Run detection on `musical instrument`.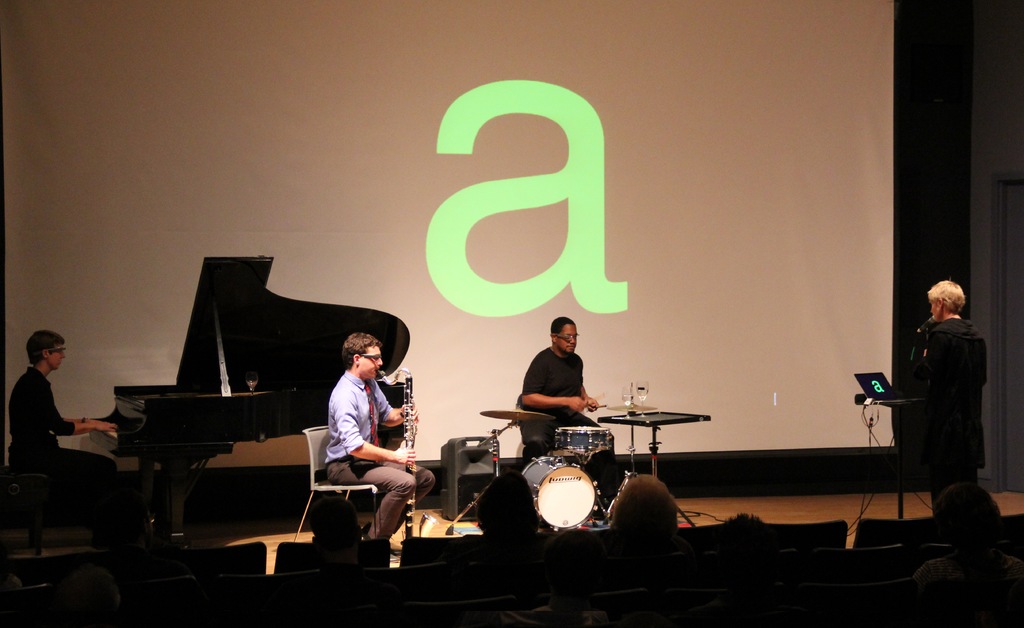
Result: {"x1": 83, "y1": 248, "x2": 413, "y2": 554}.
